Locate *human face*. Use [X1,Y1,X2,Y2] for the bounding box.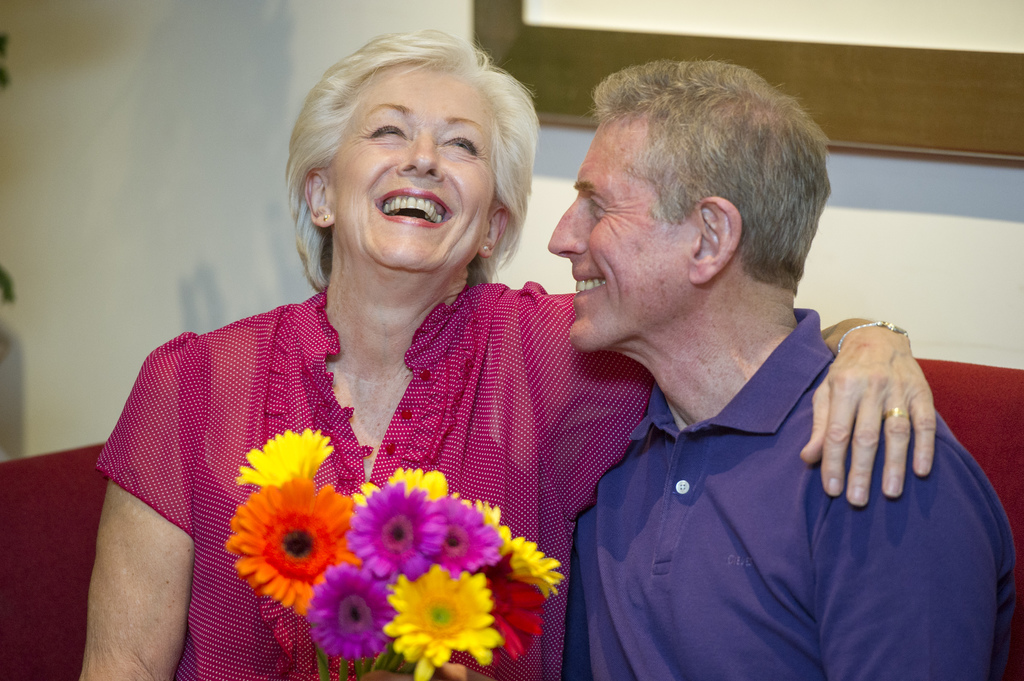
[545,117,684,357].
